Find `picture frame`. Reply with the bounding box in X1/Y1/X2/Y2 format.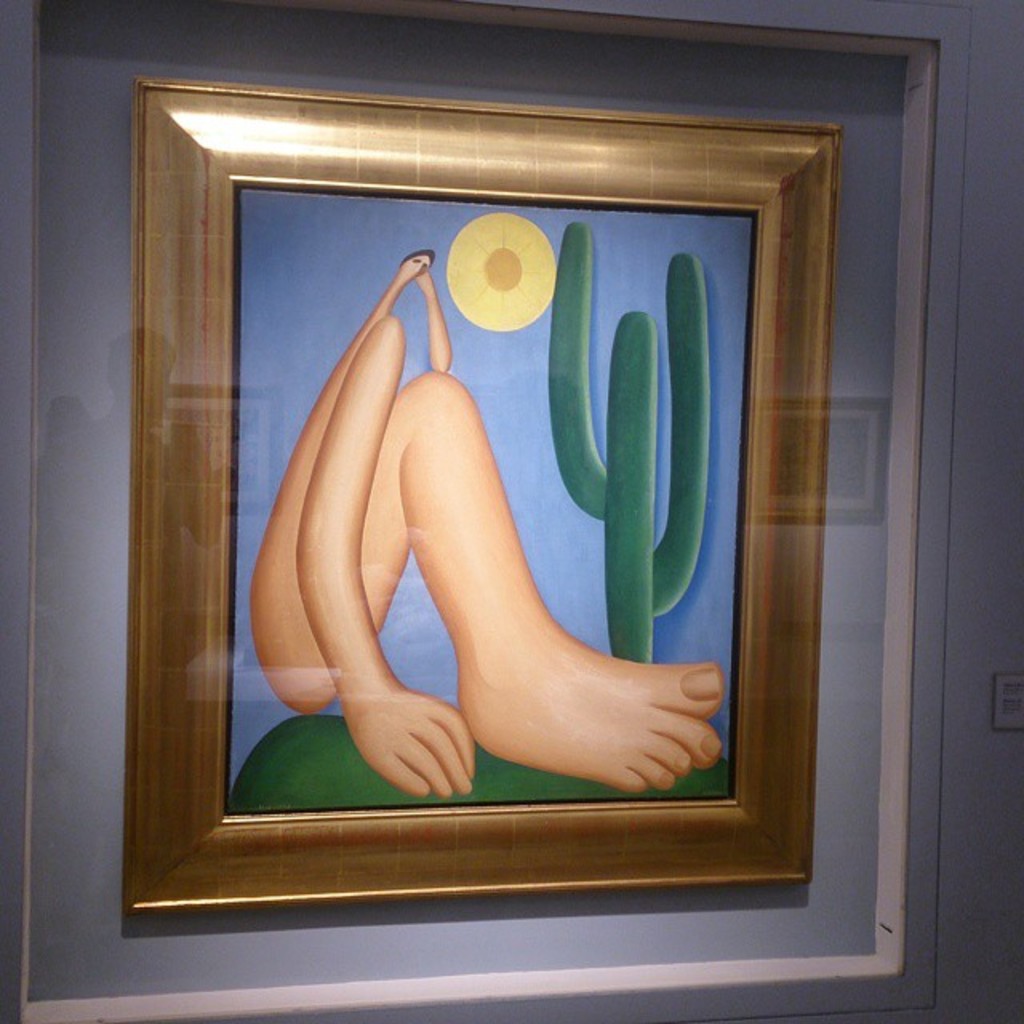
123/75/837/912.
